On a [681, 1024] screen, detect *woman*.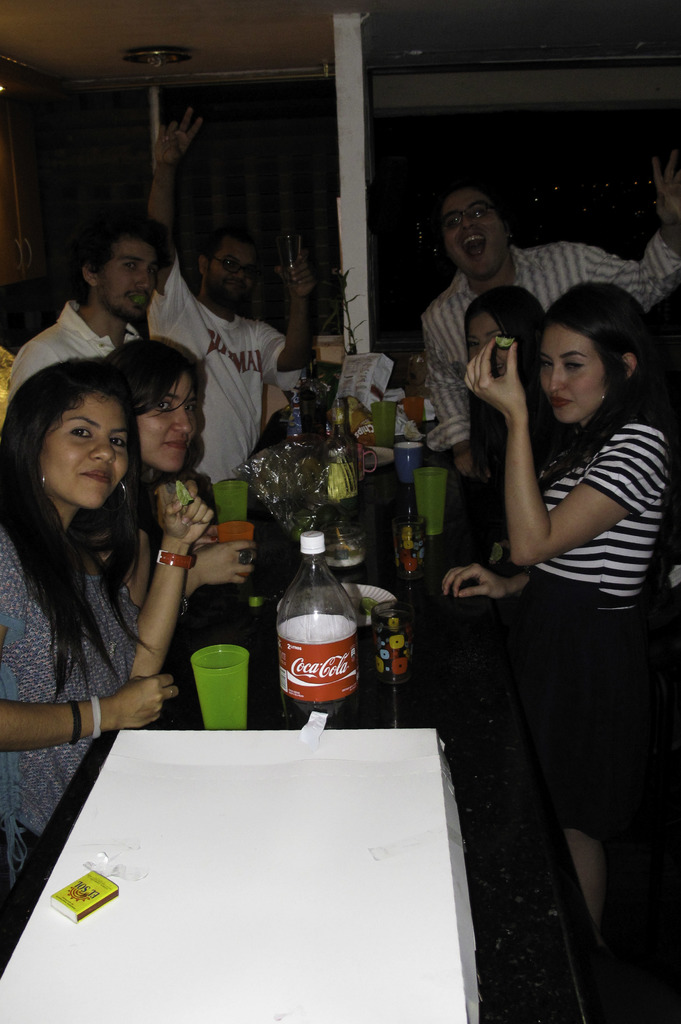
427/278/680/959.
